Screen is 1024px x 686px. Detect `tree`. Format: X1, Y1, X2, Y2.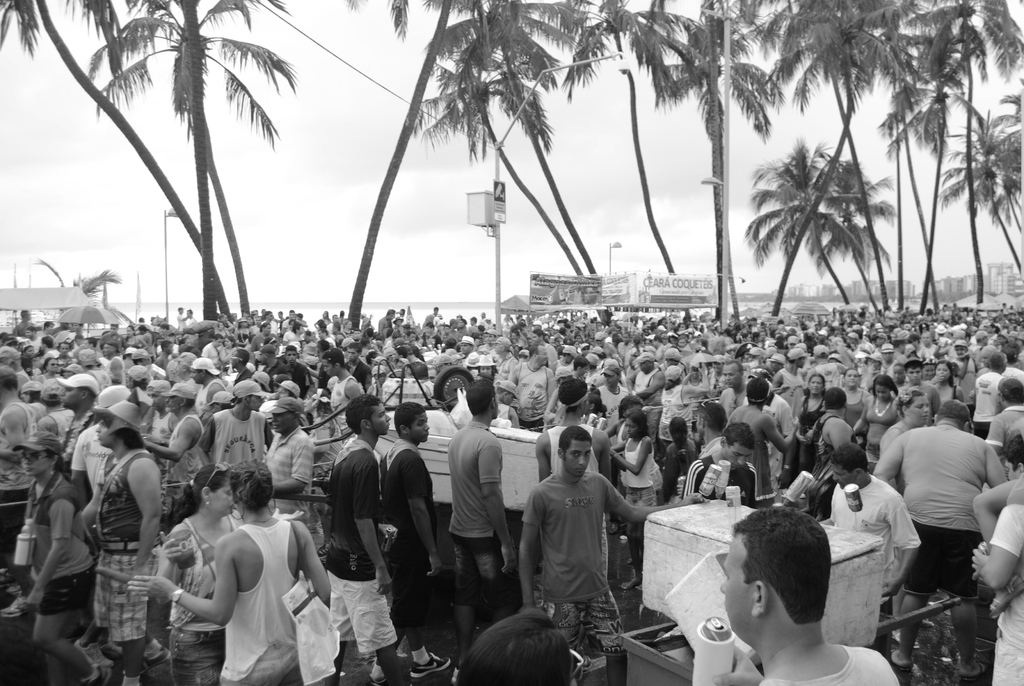
346, 0, 479, 329.
